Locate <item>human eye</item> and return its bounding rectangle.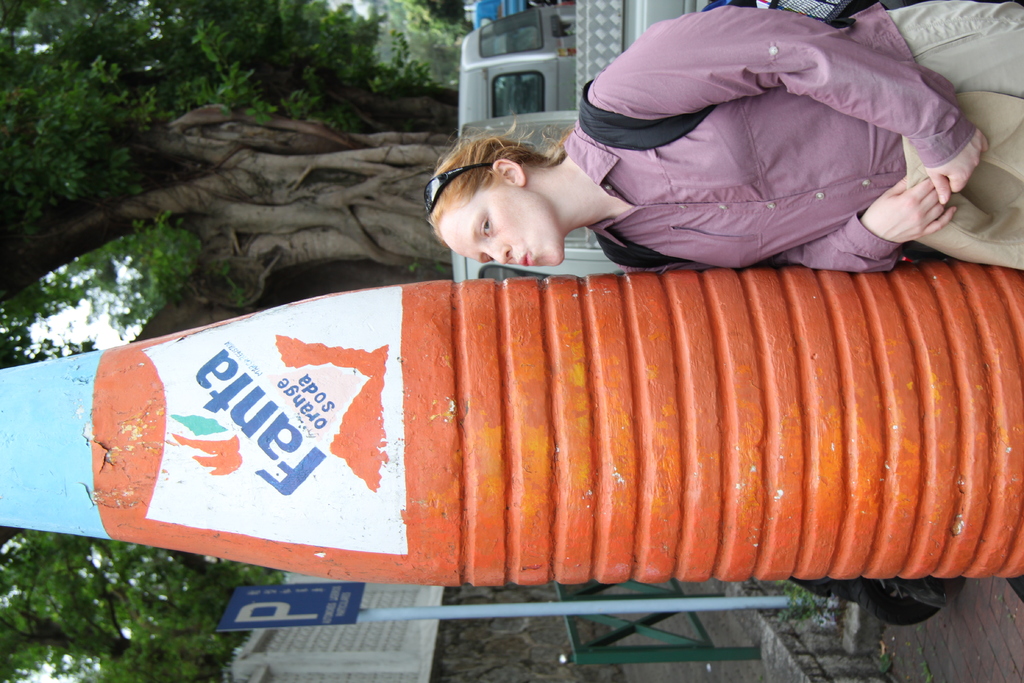
region(484, 252, 499, 263).
